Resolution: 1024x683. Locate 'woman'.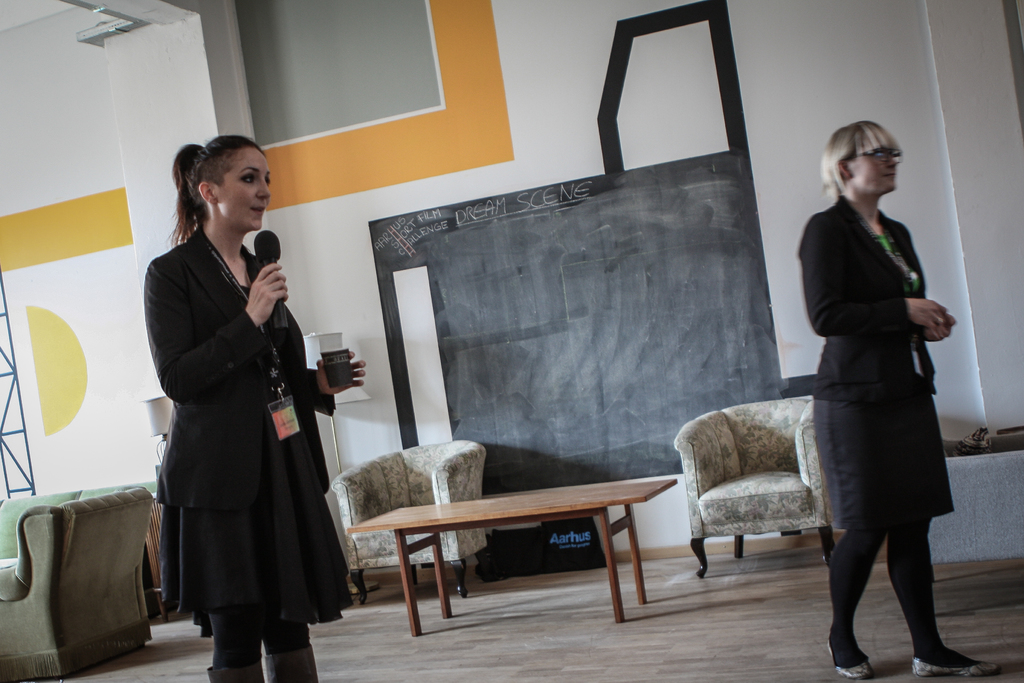
{"left": 141, "top": 135, "right": 367, "bottom": 682}.
